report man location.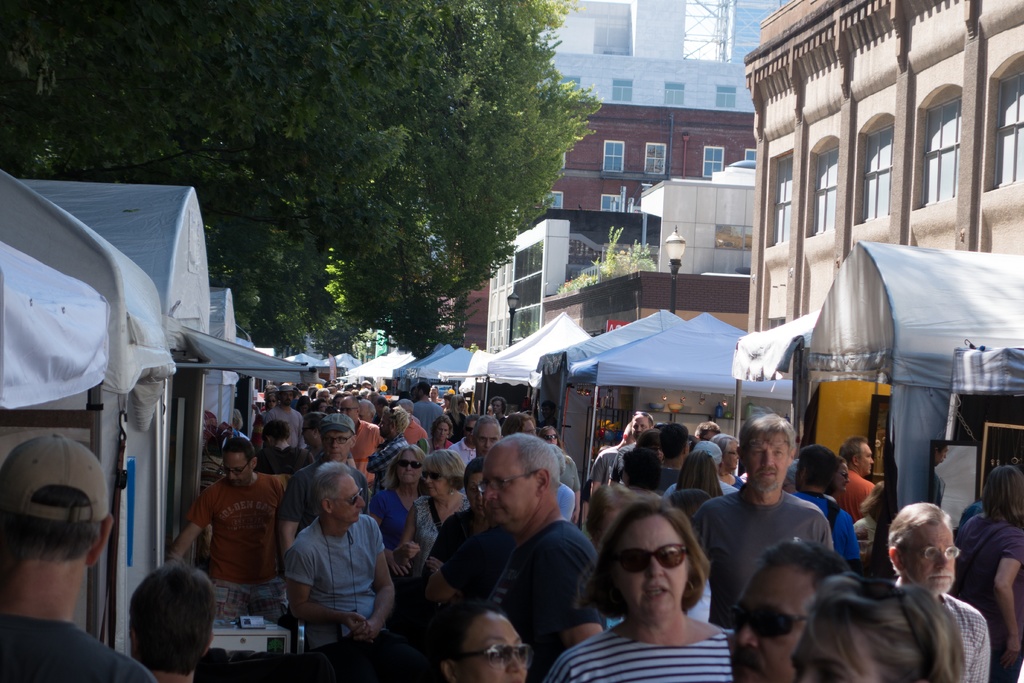
Report: 632, 408, 654, 443.
